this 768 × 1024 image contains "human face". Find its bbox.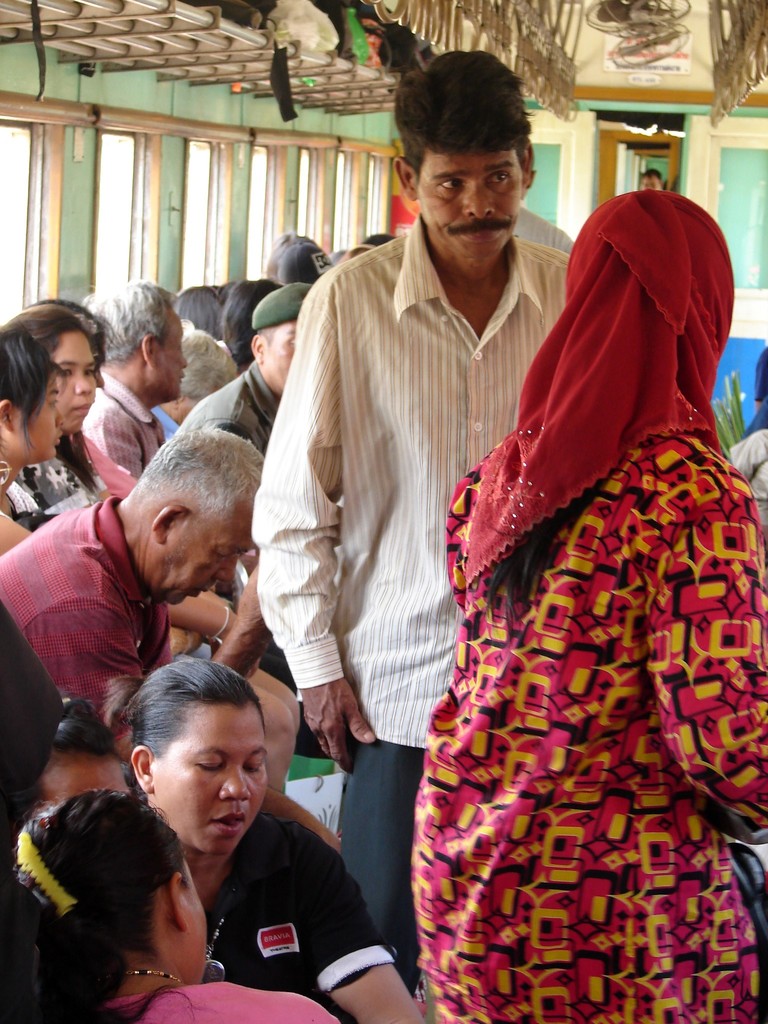
left=415, top=134, right=520, bottom=266.
